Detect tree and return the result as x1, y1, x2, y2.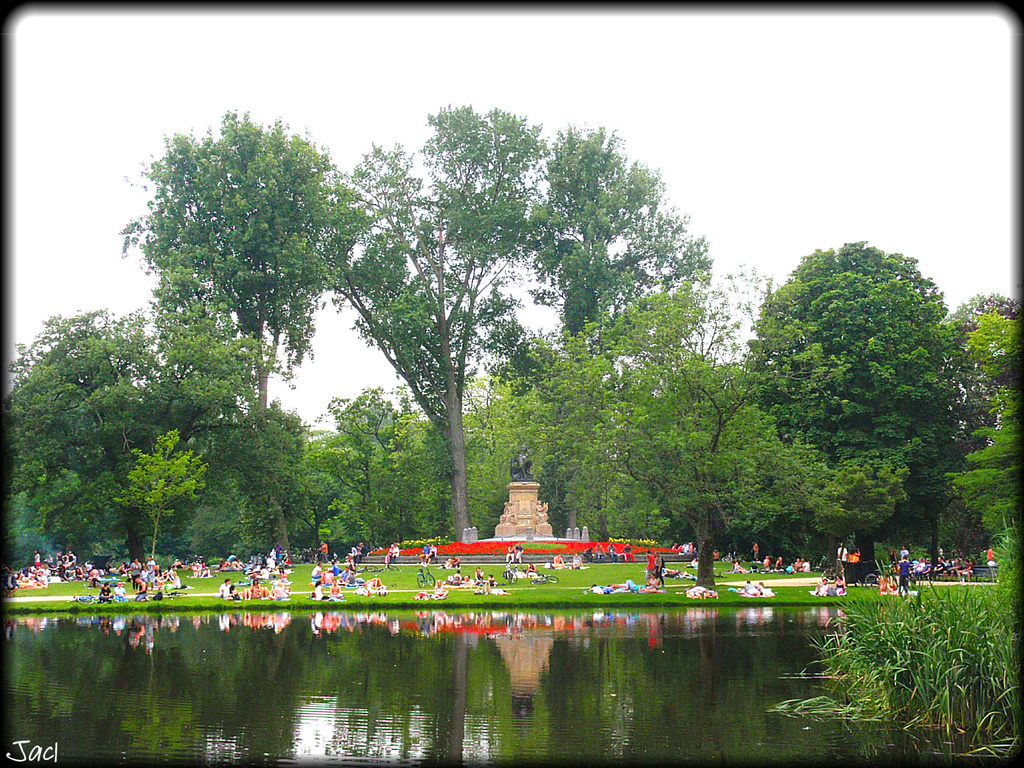
8, 102, 317, 565.
